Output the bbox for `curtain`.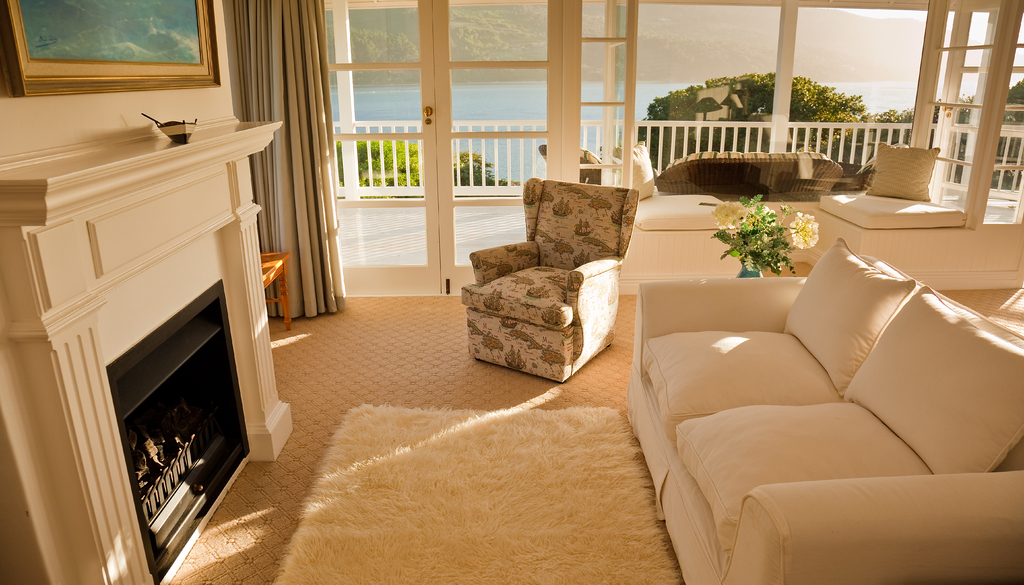
[x1=240, y1=18, x2=330, y2=348].
